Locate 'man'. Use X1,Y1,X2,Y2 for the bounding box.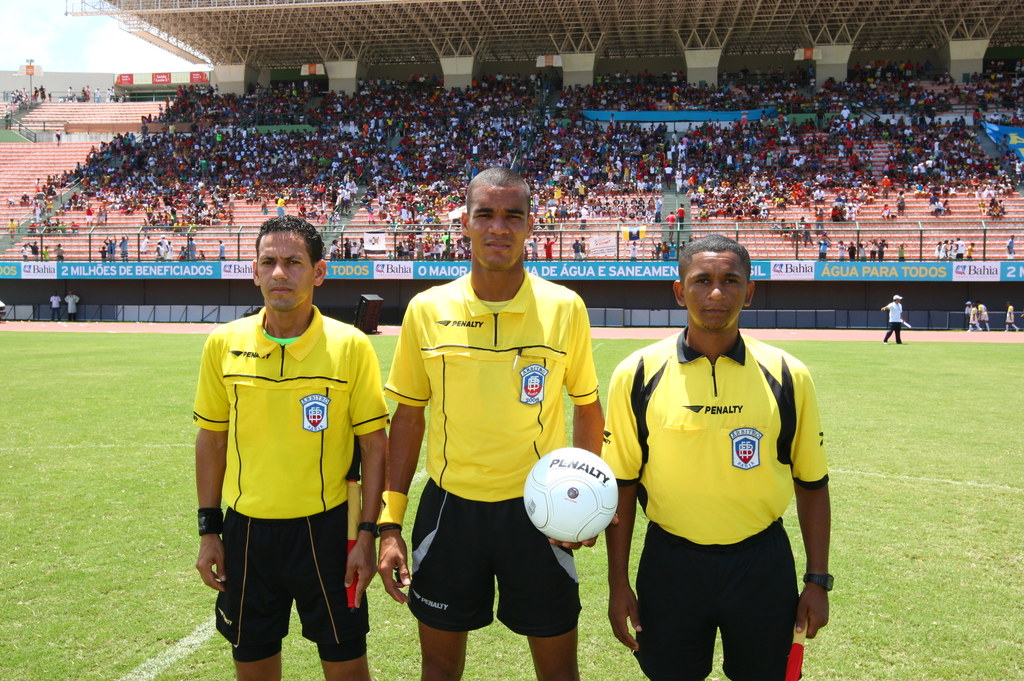
62,291,80,319.
